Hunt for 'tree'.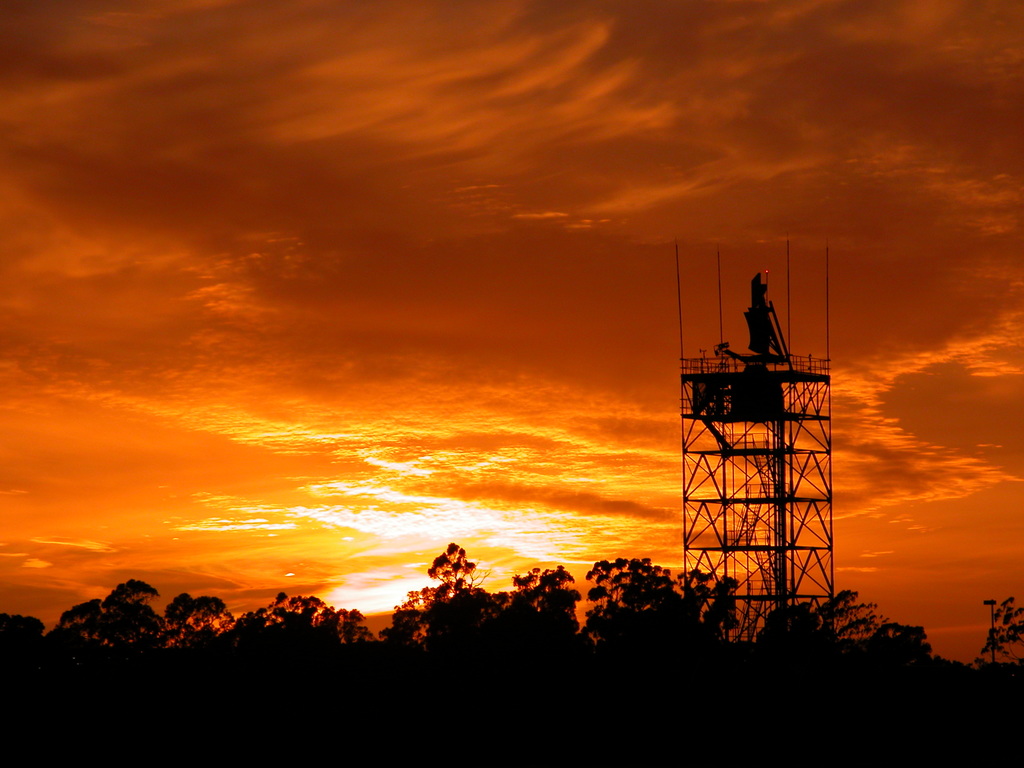
Hunted down at (0,611,48,676).
